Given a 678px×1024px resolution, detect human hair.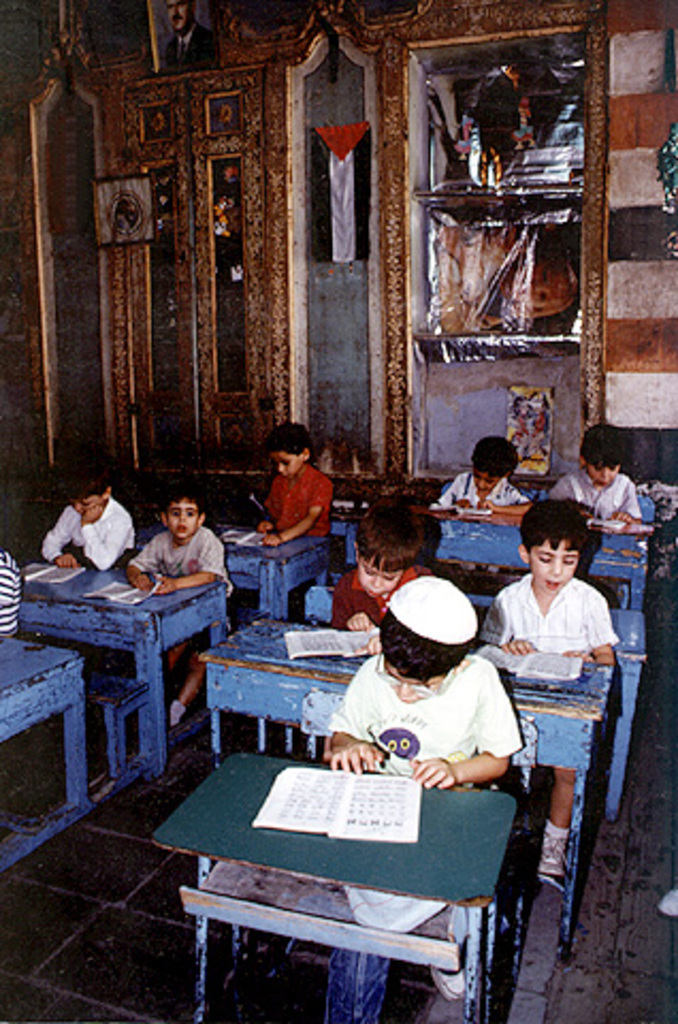
bbox=(576, 420, 633, 467).
